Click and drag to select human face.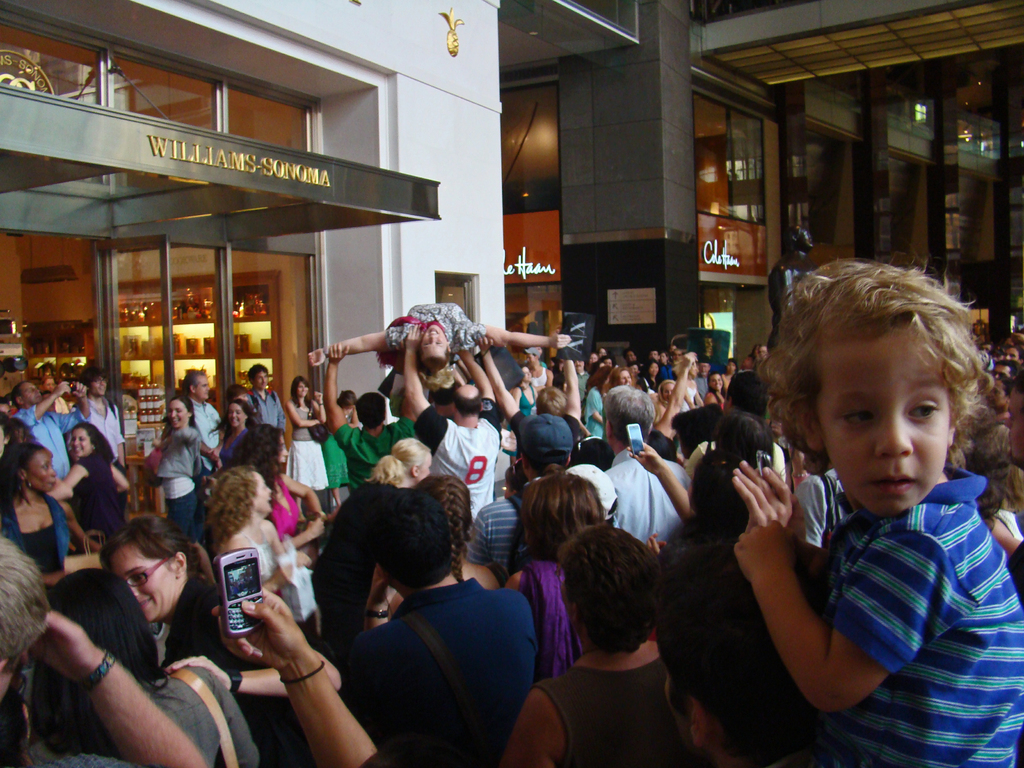
Selection: region(967, 324, 1023, 405).
